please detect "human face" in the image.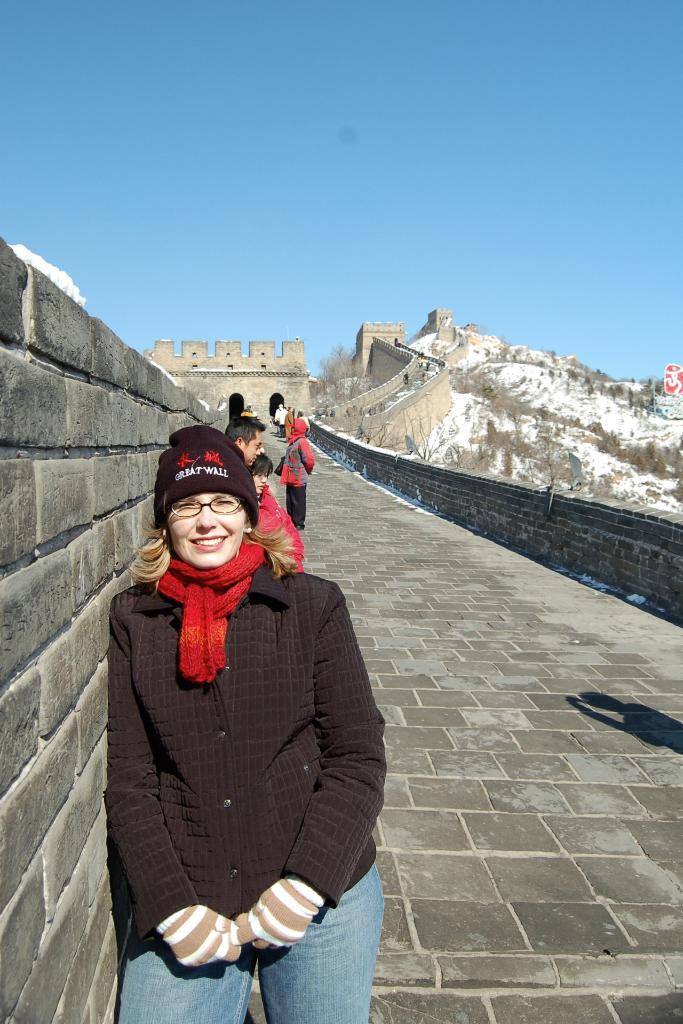
bbox=[249, 426, 259, 452].
